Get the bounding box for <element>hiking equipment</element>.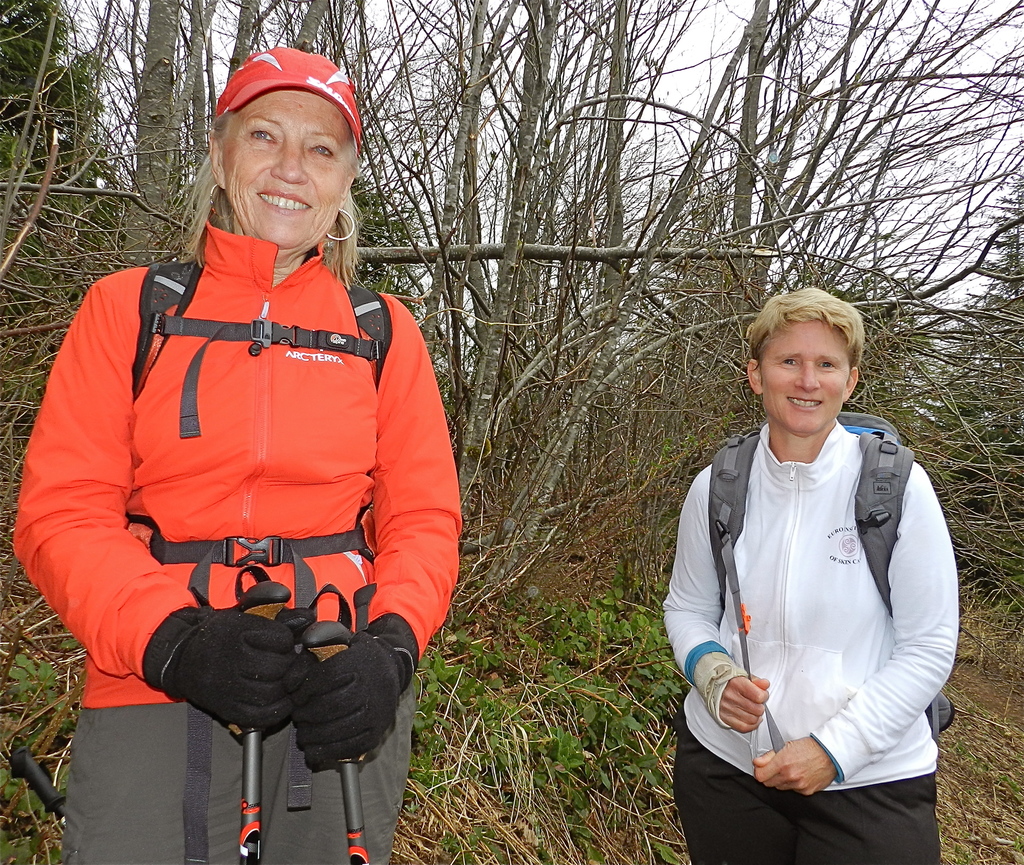
x1=296, y1=617, x2=371, y2=864.
